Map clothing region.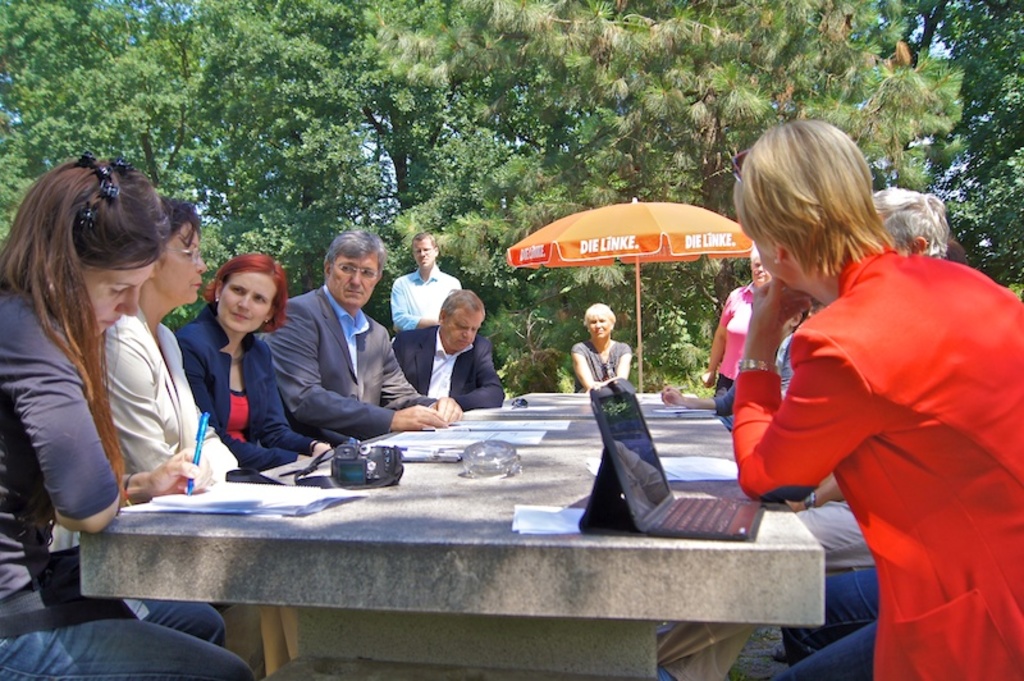
Mapped to select_region(178, 314, 316, 477).
